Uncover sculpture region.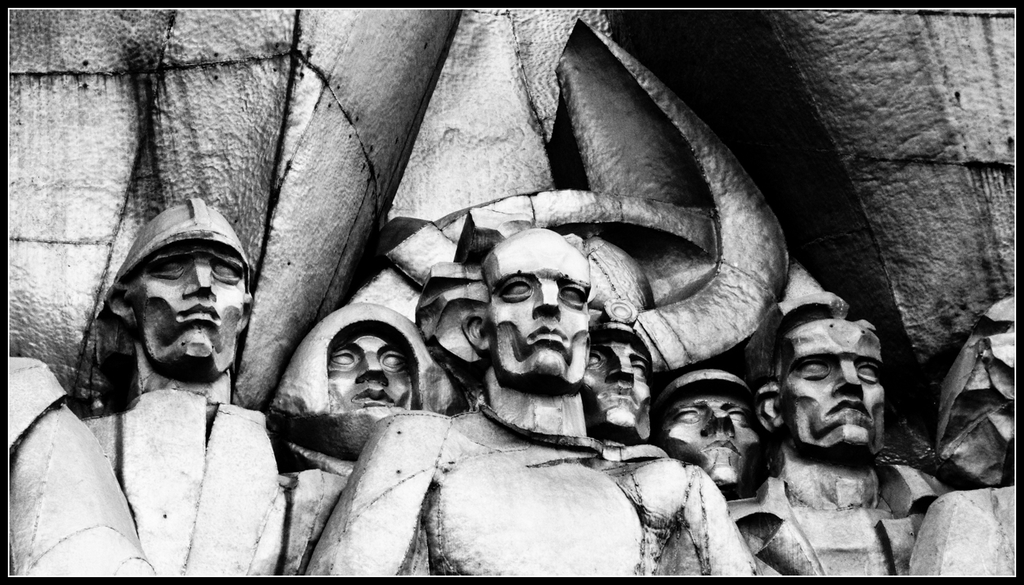
Uncovered: [left=657, top=365, right=784, bottom=499].
